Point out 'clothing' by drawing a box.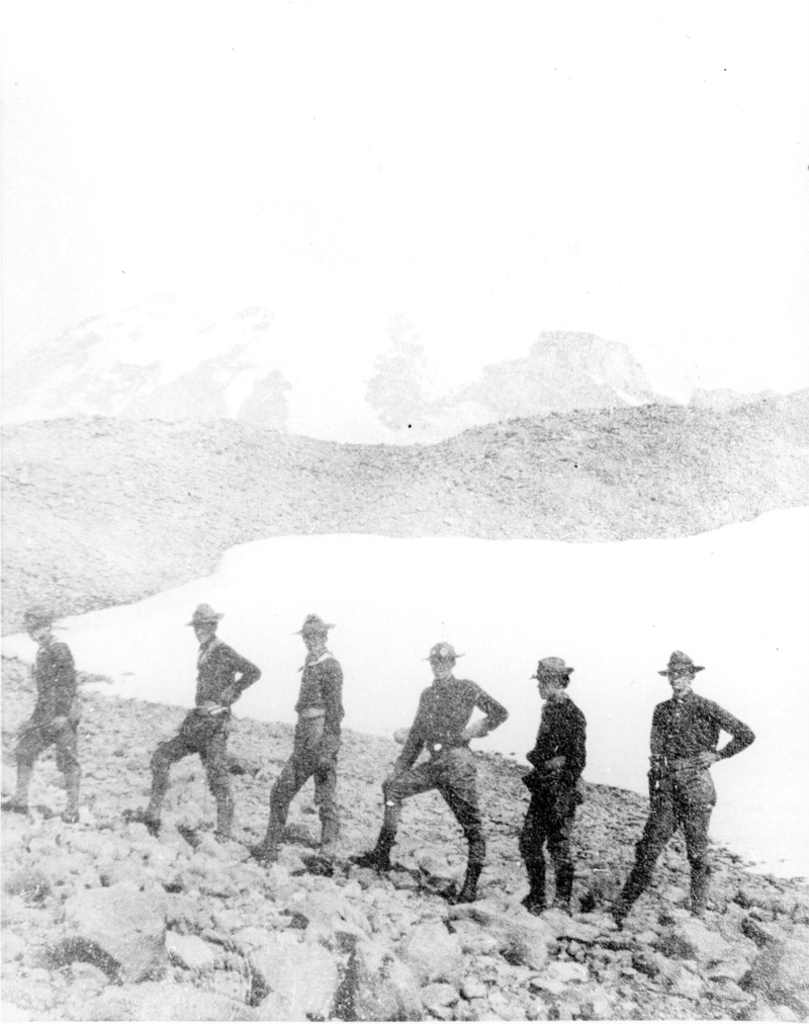
[x1=15, y1=639, x2=83, y2=769].
